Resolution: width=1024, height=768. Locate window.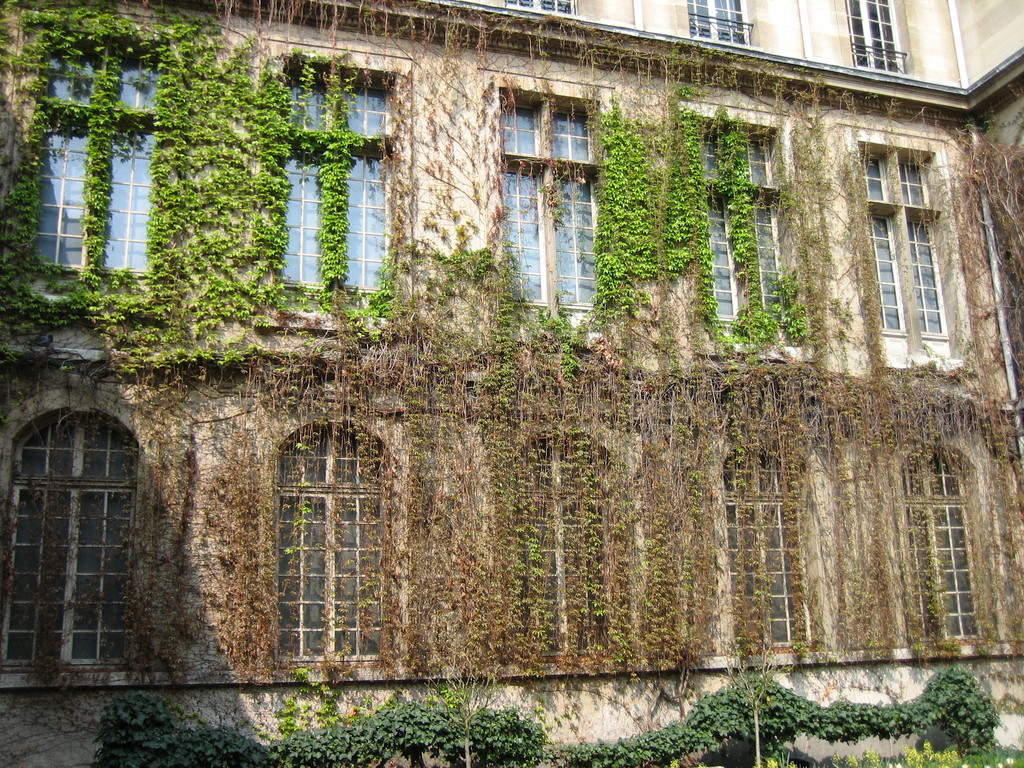
<bbox>500, 88, 613, 307</bbox>.
